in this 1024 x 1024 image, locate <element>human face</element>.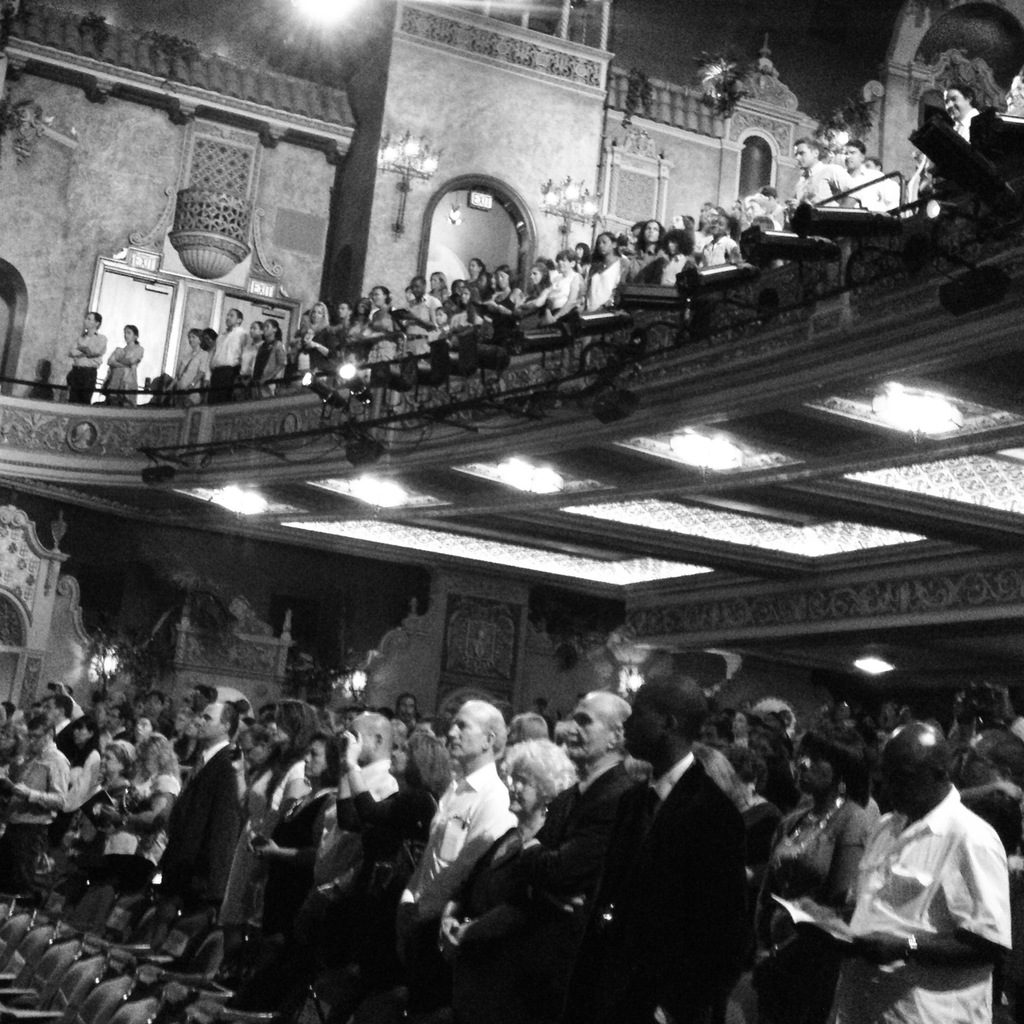
Bounding box: box=[957, 742, 991, 786].
